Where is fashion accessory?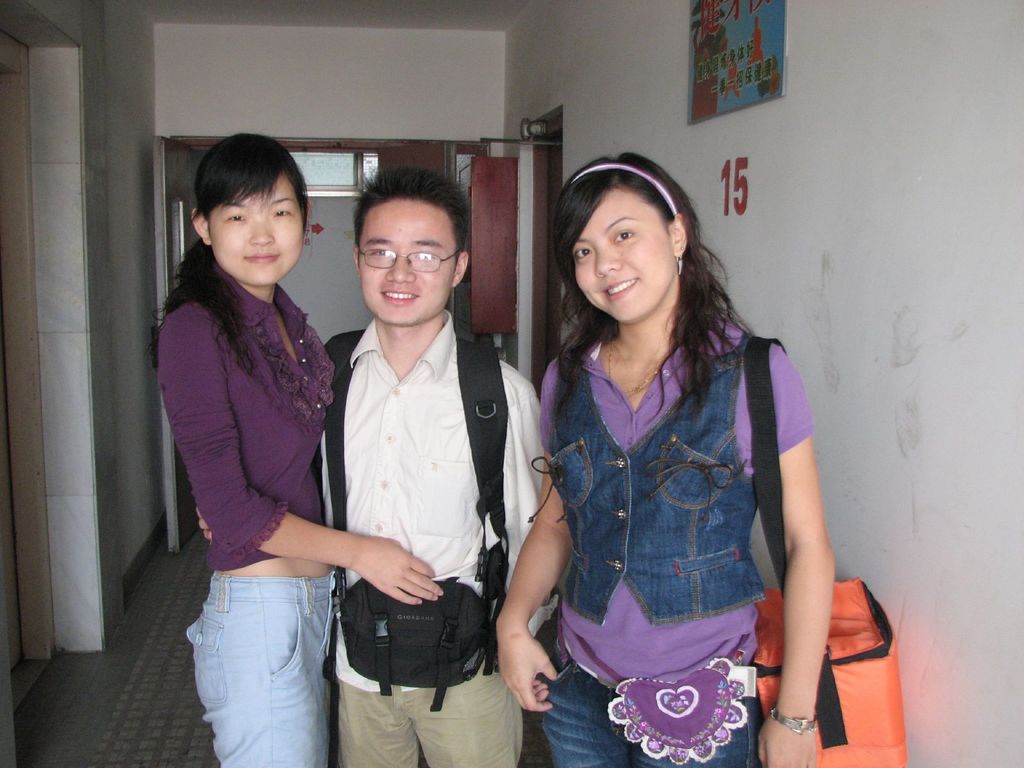
349,245,458,276.
